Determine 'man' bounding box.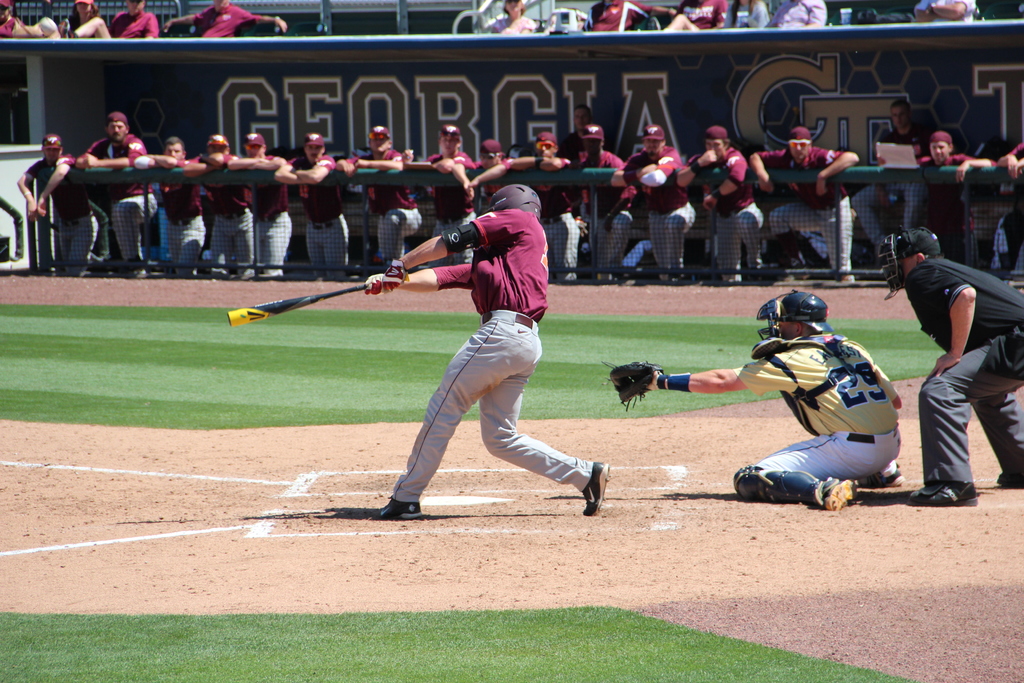
Determined: <region>661, 0, 726, 33</region>.
